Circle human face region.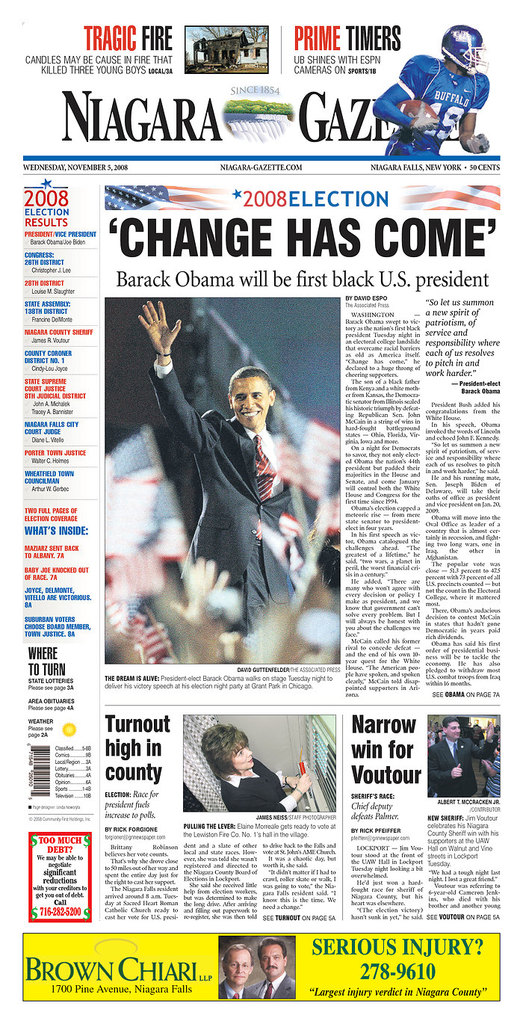
Region: [left=260, top=945, right=285, bottom=976].
